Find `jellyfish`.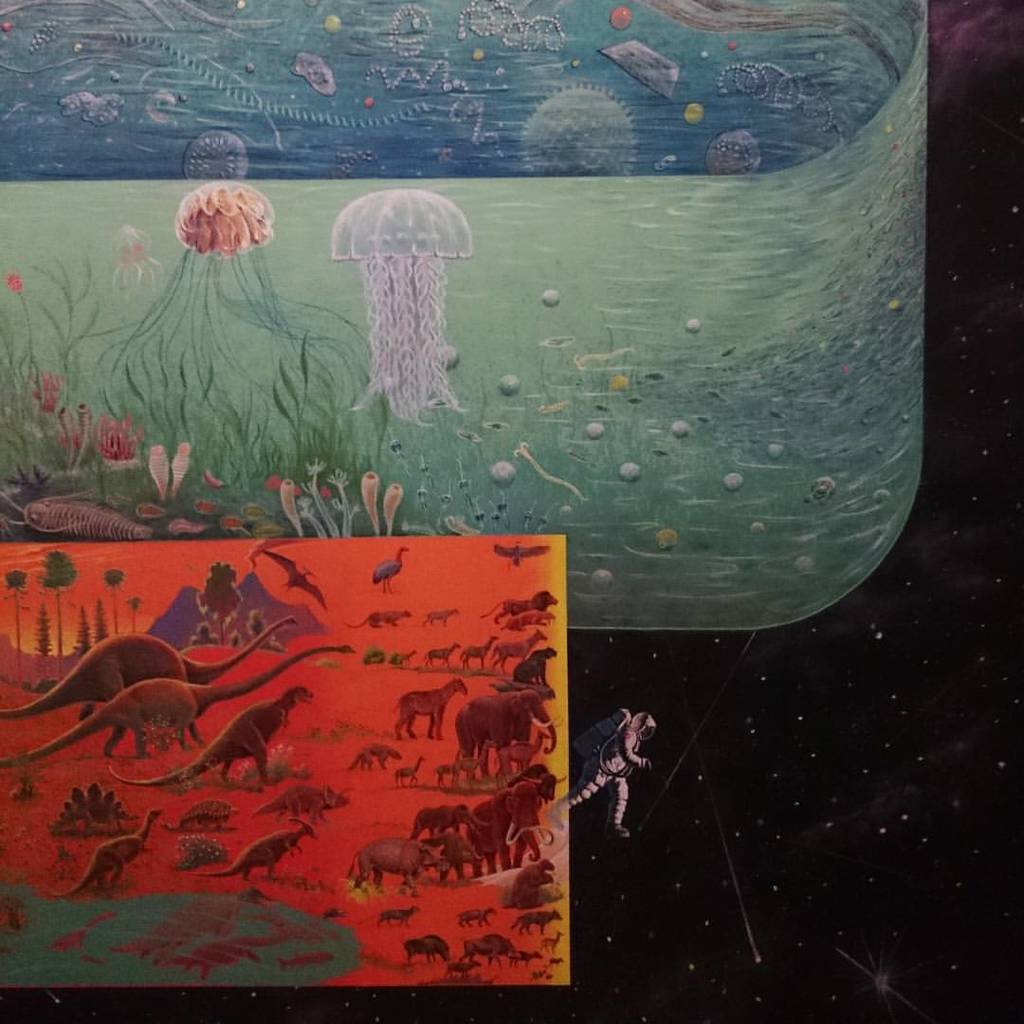
l=80, t=178, r=391, b=429.
